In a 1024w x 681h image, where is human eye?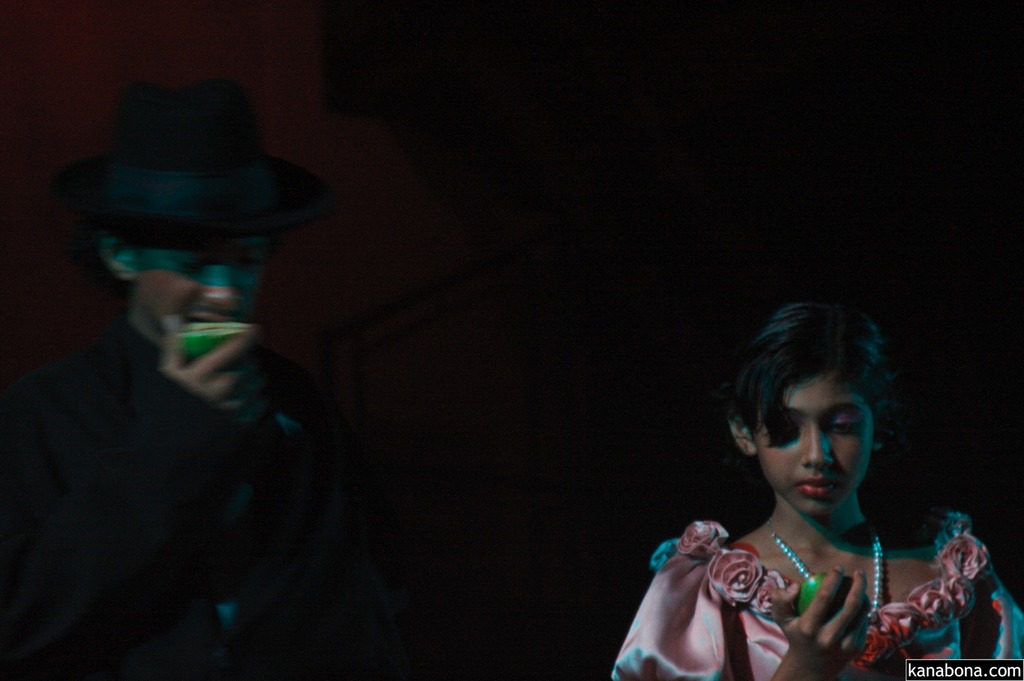
l=827, t=409, r=861, b=435.
